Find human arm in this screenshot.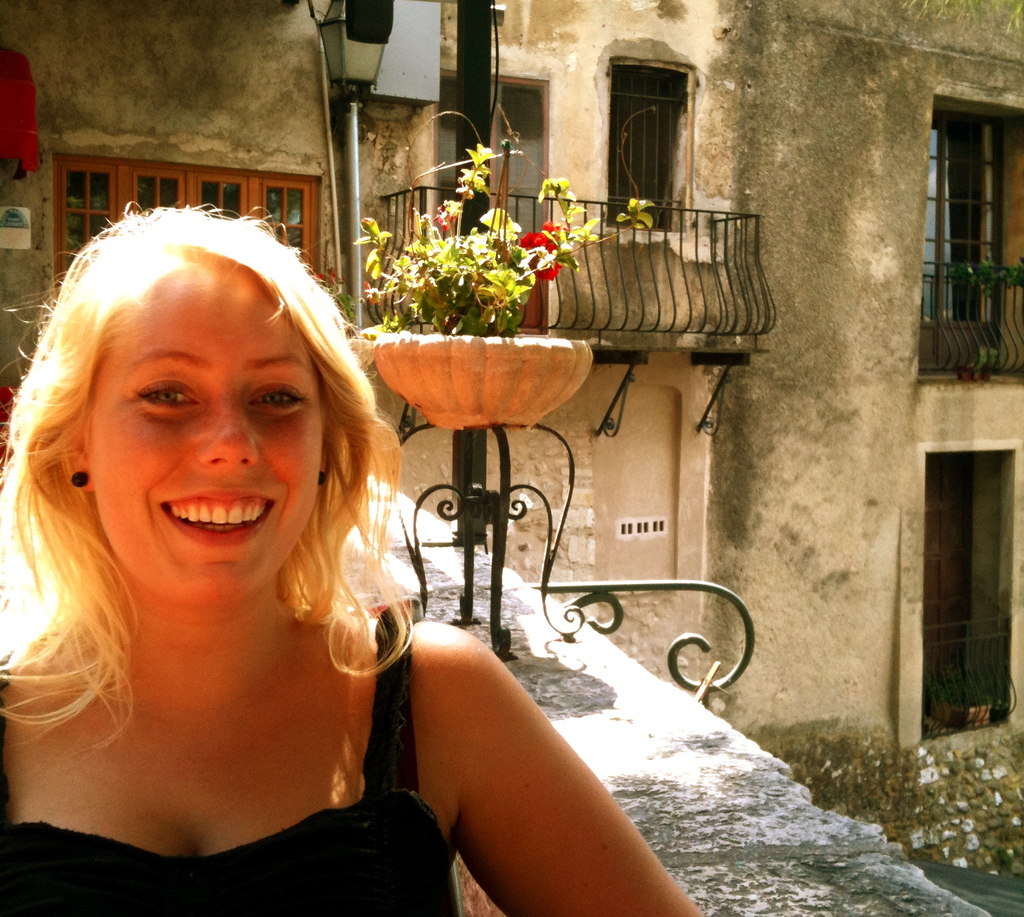
The bounding box for human arm is 337, 686, 627, 898.
